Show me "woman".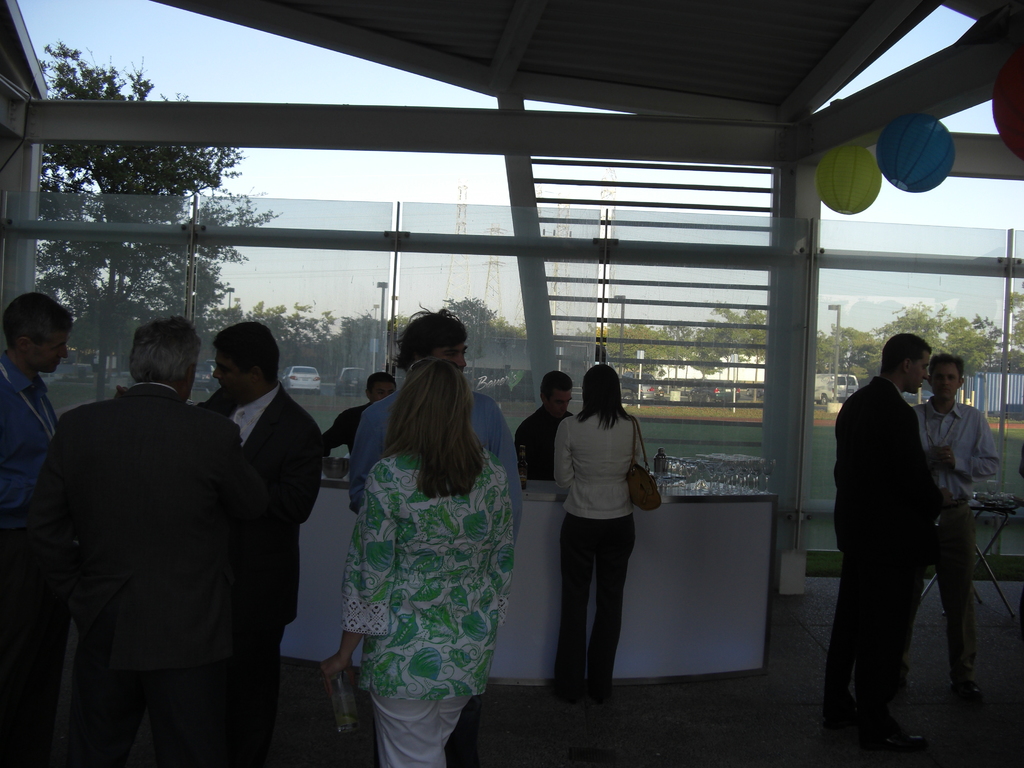
"woman" is here: [312,323,500,761].
